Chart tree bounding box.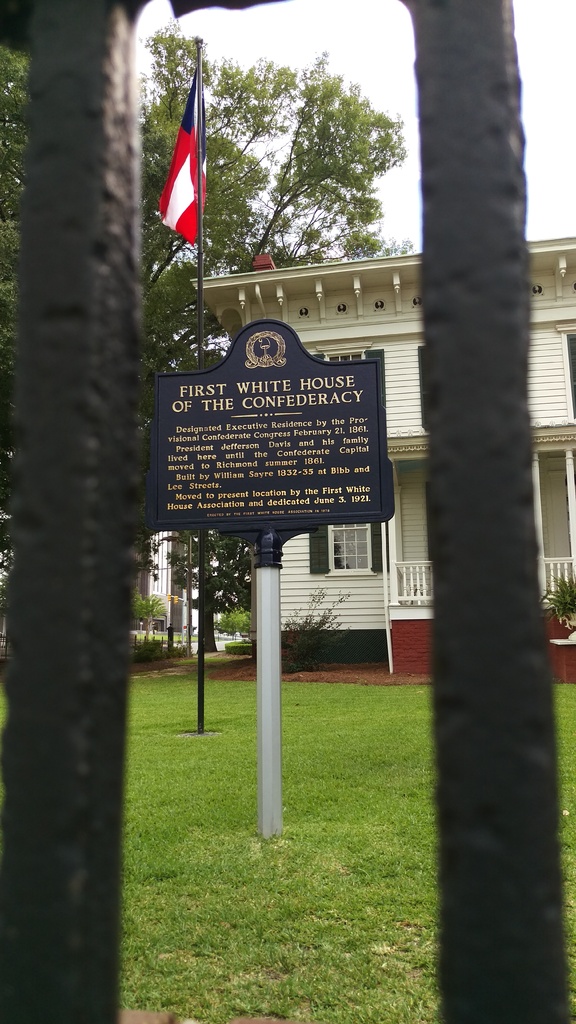
Charted: (left=204, top=516, right=277, bottom=669).
